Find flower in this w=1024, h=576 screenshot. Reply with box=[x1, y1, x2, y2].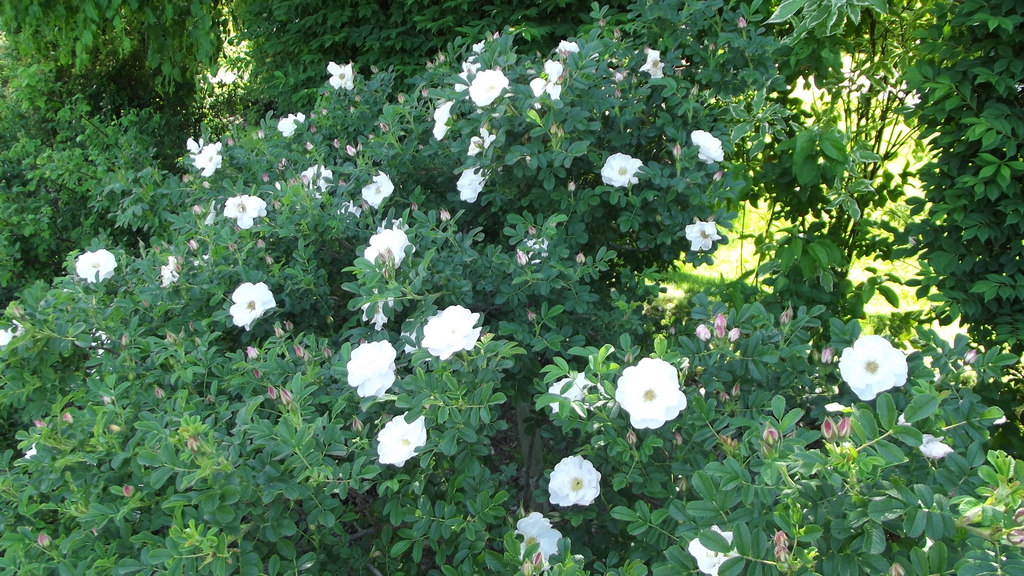
box=[227, 241, 238, 250].
